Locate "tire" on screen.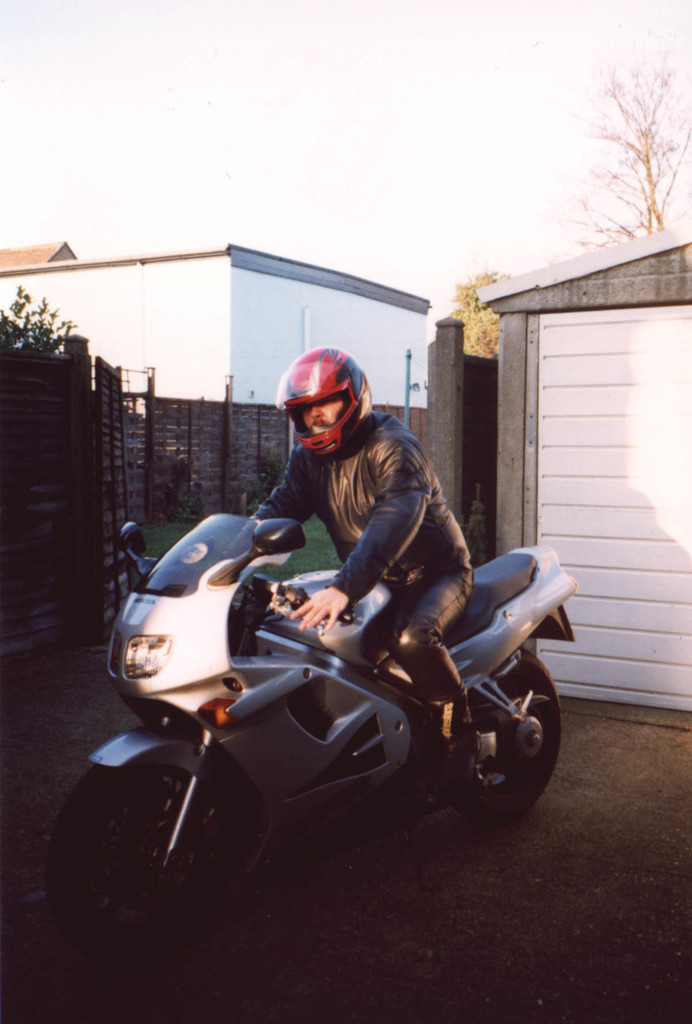
On screen at (38, 767, 231, 970).
